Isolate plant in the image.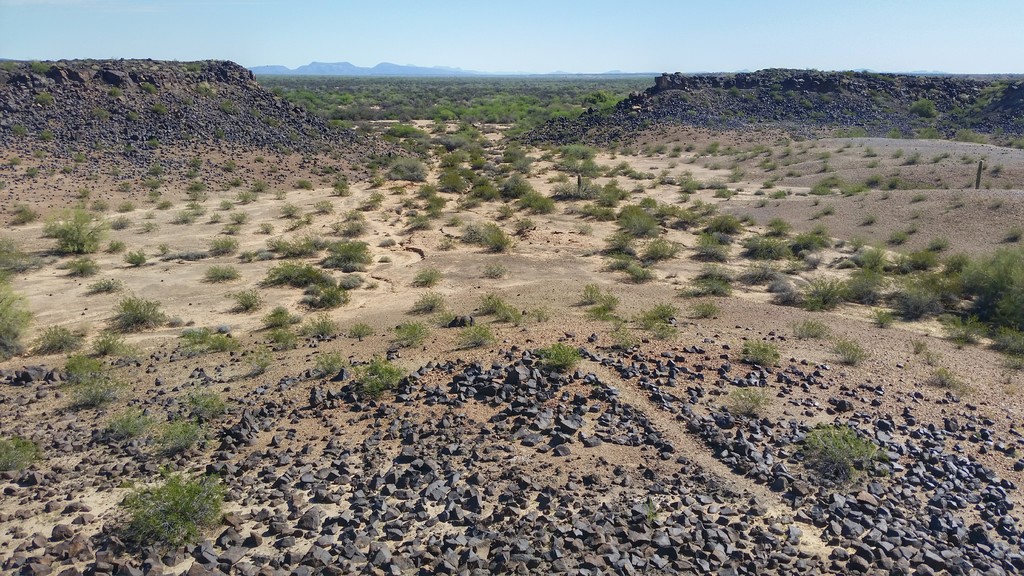
Isolated region: (x1=81, y1=269, x2=128, y2=300).
